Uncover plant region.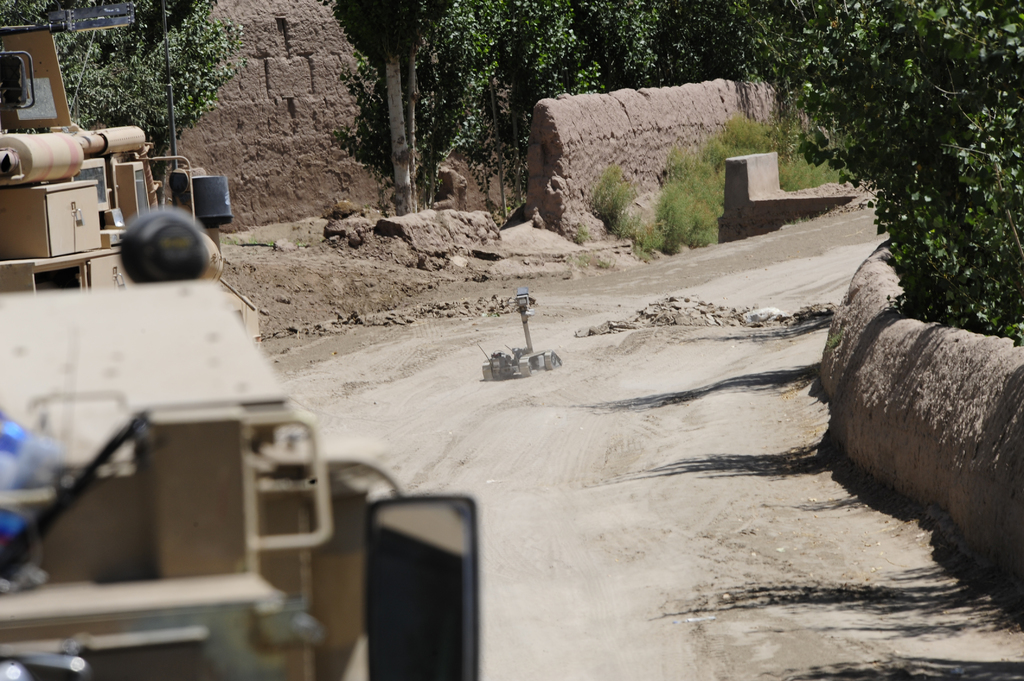
Uncovered: detection(573, 251, 589, 271).
